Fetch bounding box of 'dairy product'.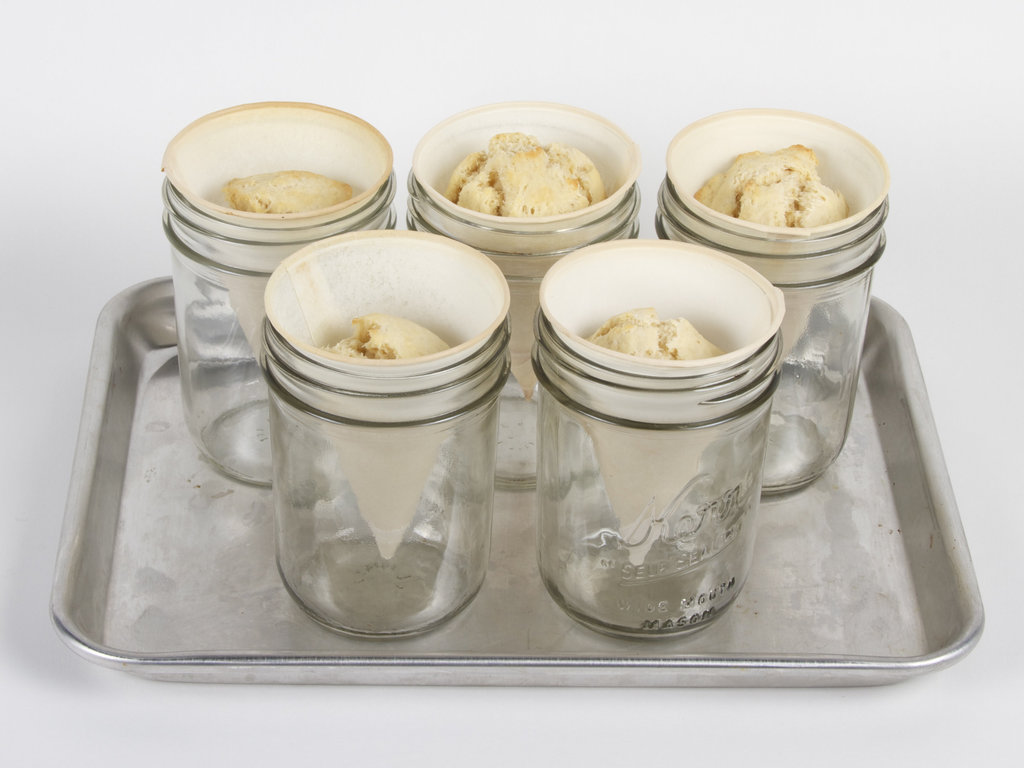
Bbox: x1=244 y1=170 x2=349 y2=232.
